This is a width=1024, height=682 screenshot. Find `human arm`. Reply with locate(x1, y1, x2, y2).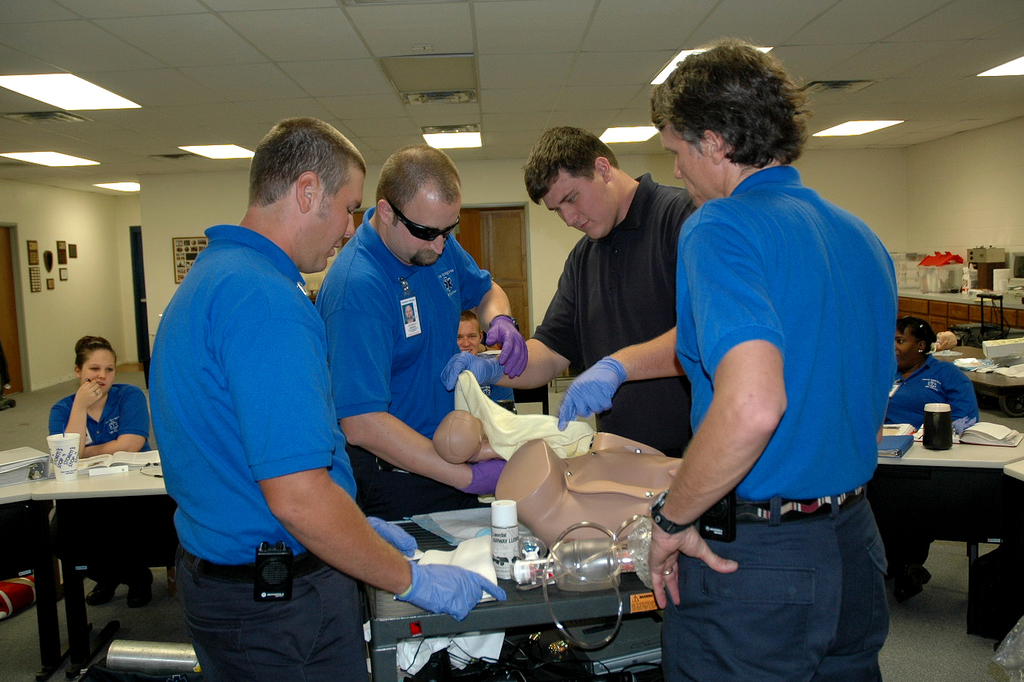
locate(943, 357, 988, 437).
